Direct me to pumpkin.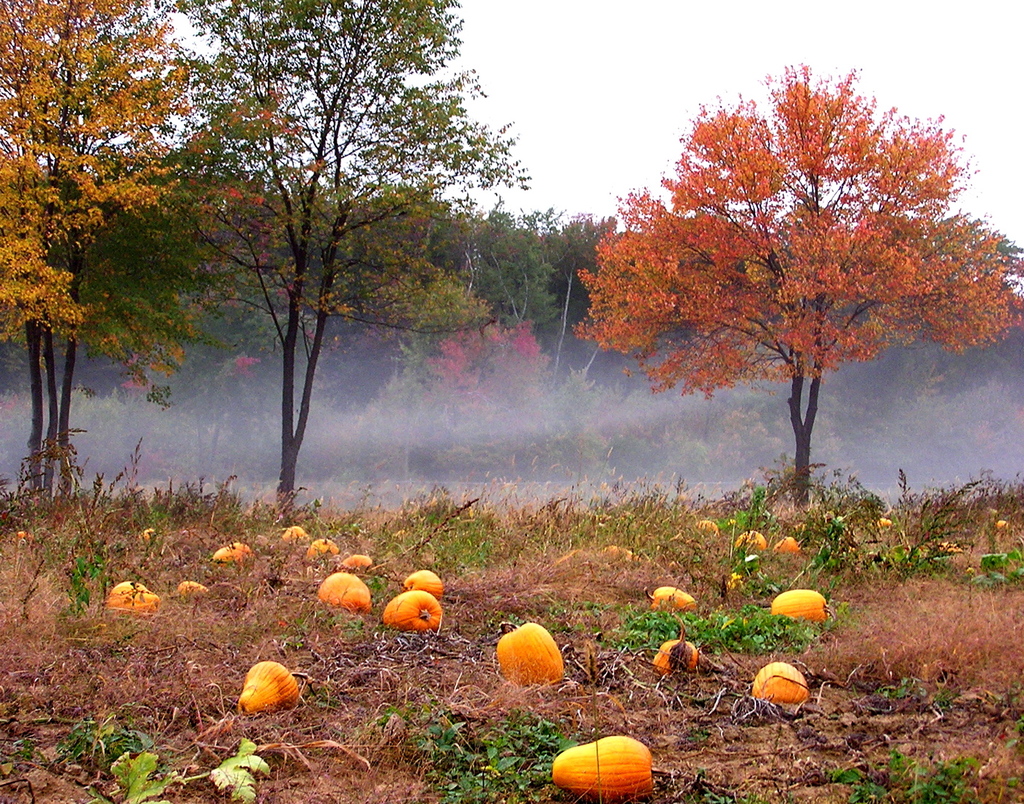
Direction: <bbox>176, 583, 209, 595</bbox>.
